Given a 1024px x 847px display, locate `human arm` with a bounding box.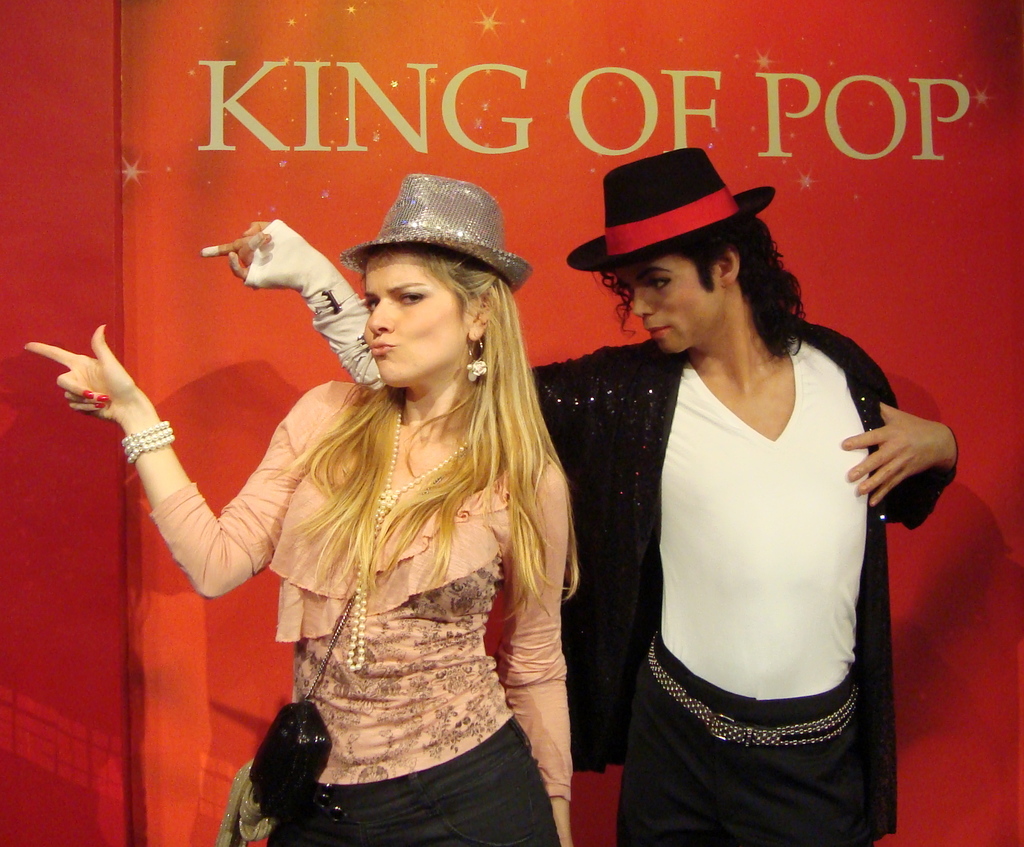
Located: locate(42, 325, 296, 631).
